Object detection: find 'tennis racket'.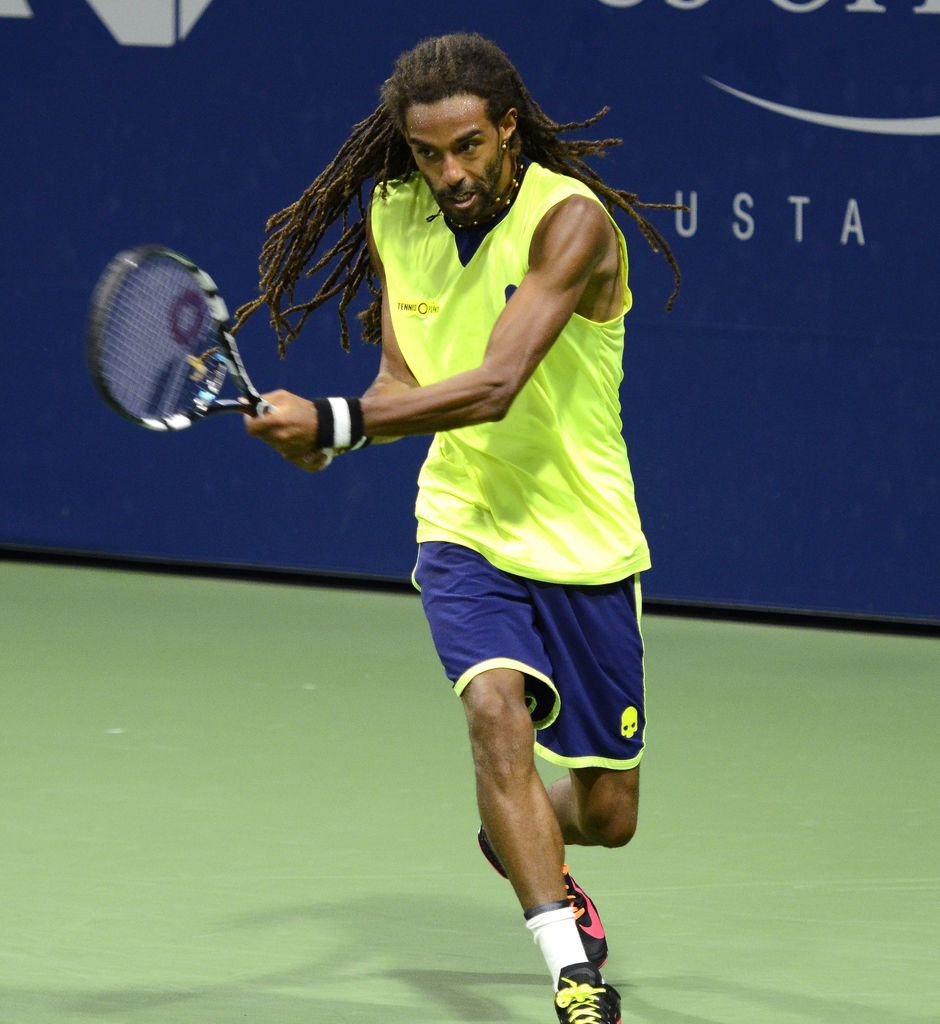
88,250,332,477.
